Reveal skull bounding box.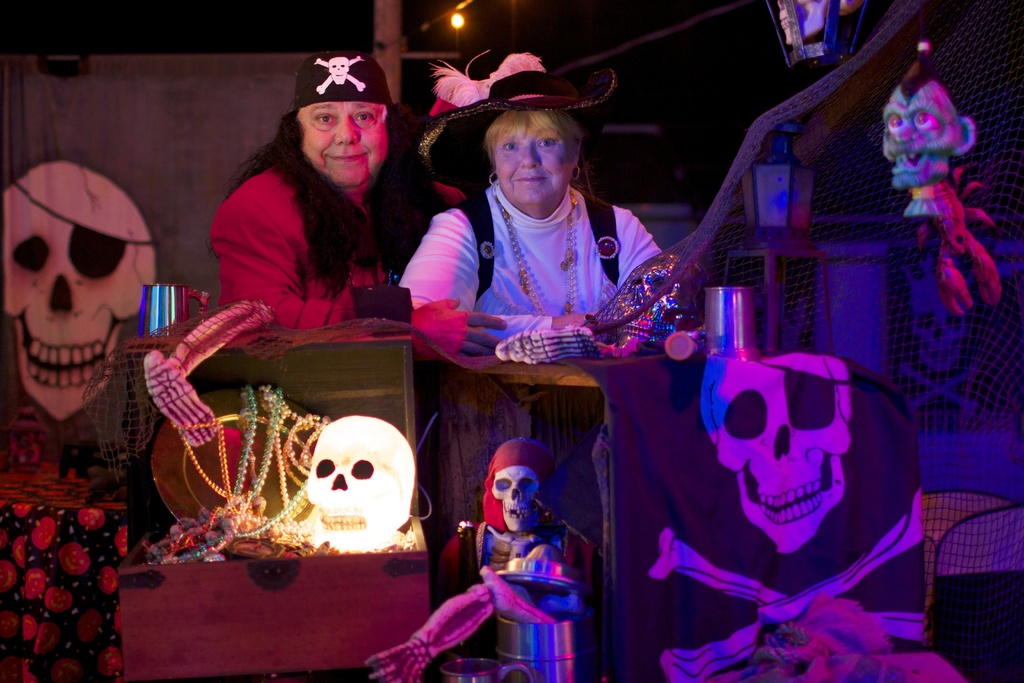
Revealed: left=0, top=161, right=157, bottom=420.
